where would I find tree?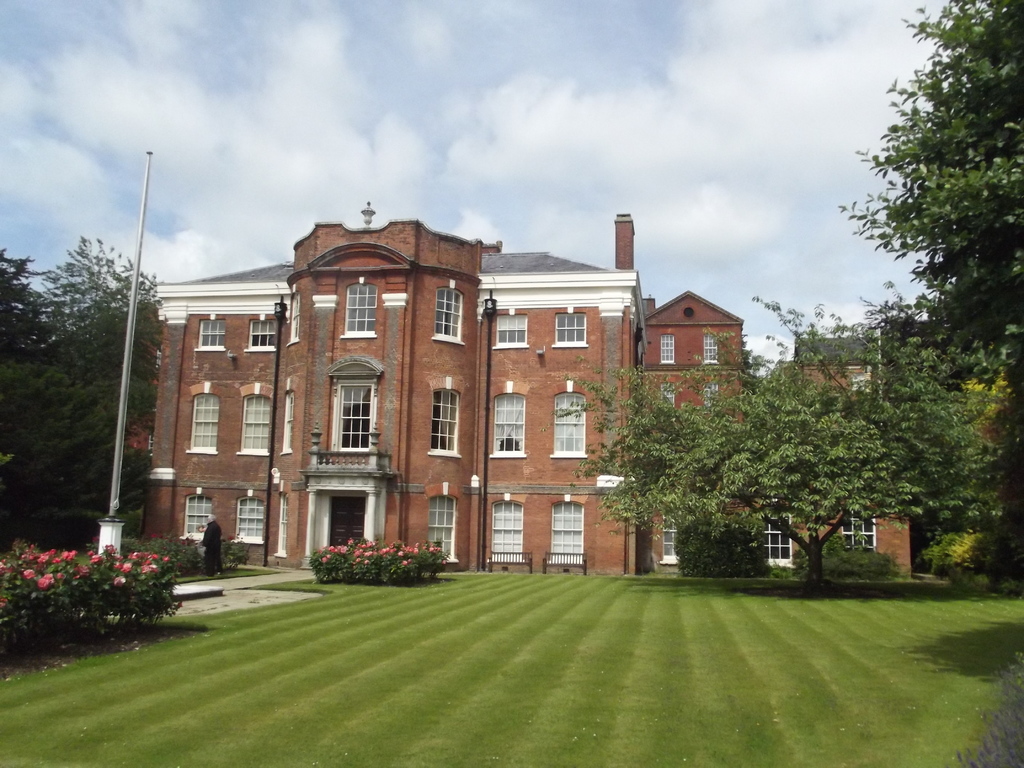
At 2:228:168:552.
